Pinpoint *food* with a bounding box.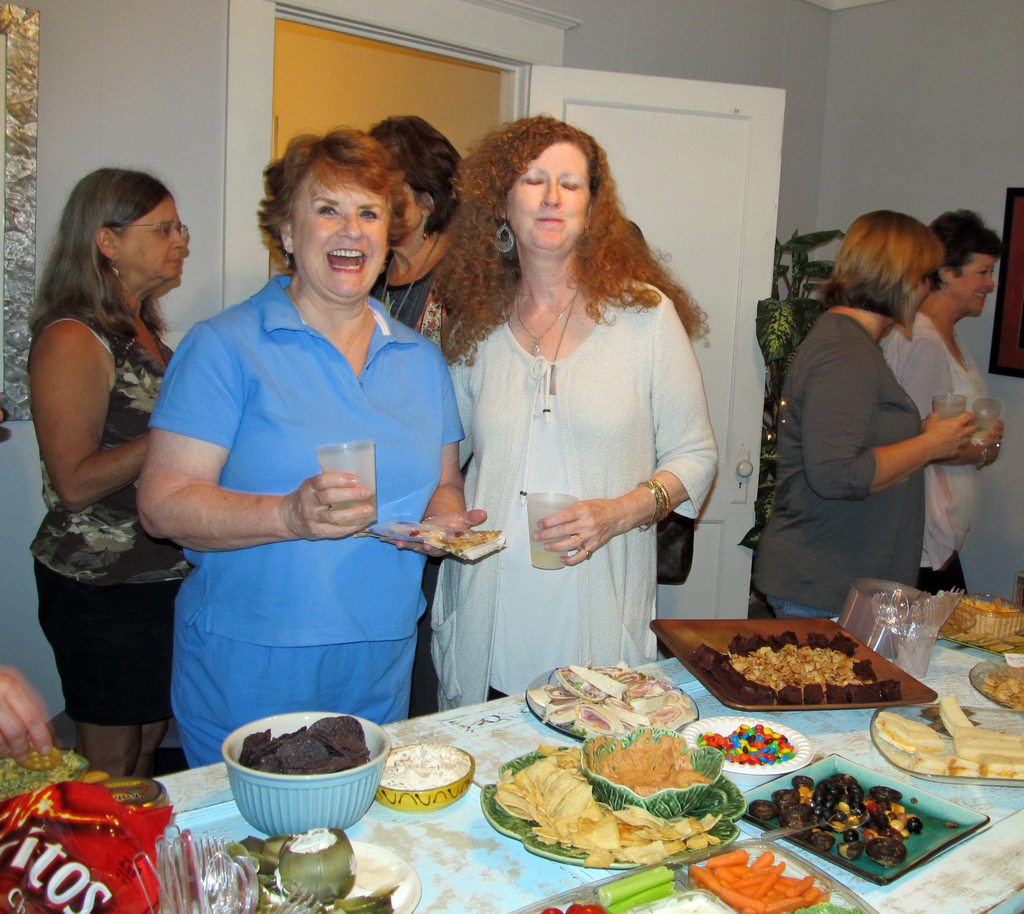
(406,525,504,557).
